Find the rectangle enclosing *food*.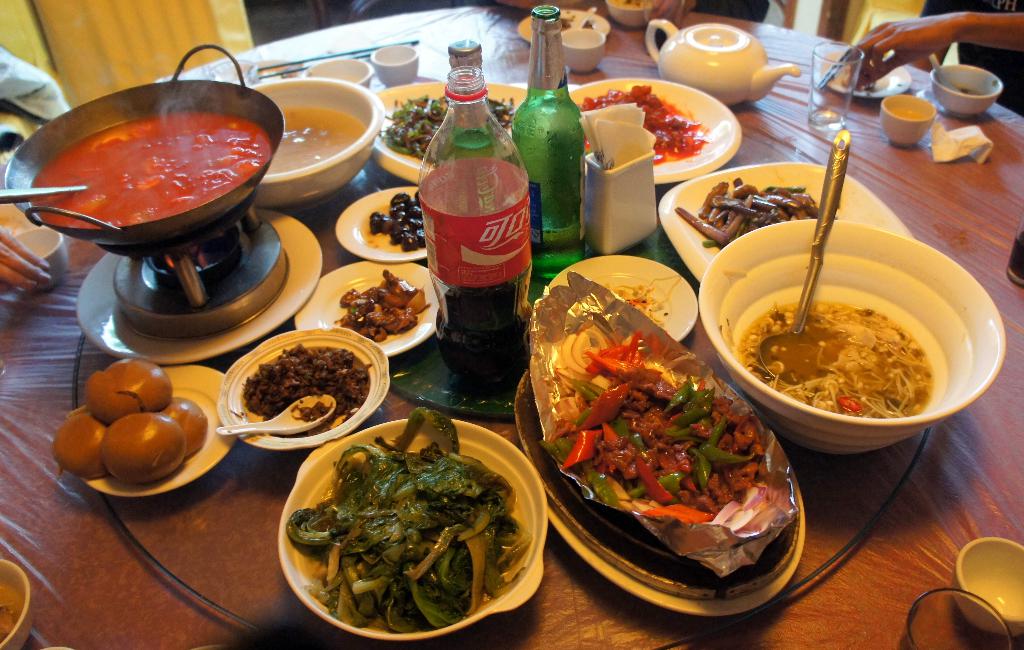
x1=58, y1=359, x2=209, y2=500.
